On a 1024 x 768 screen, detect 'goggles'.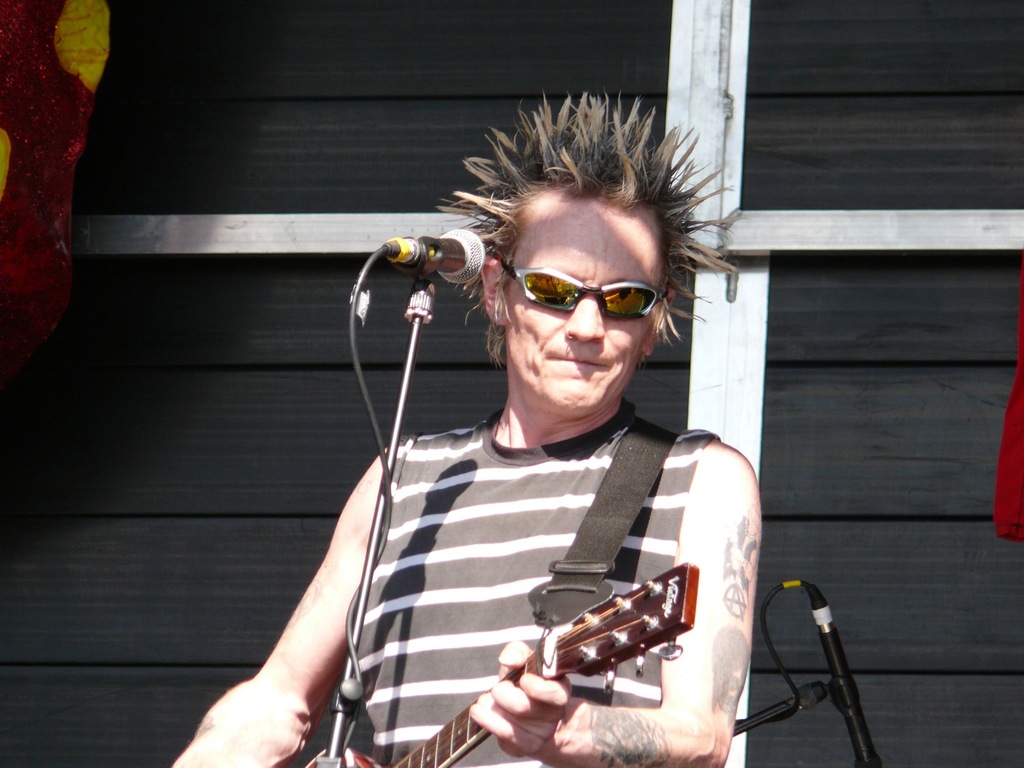
box(497, 257, 675, 330).
